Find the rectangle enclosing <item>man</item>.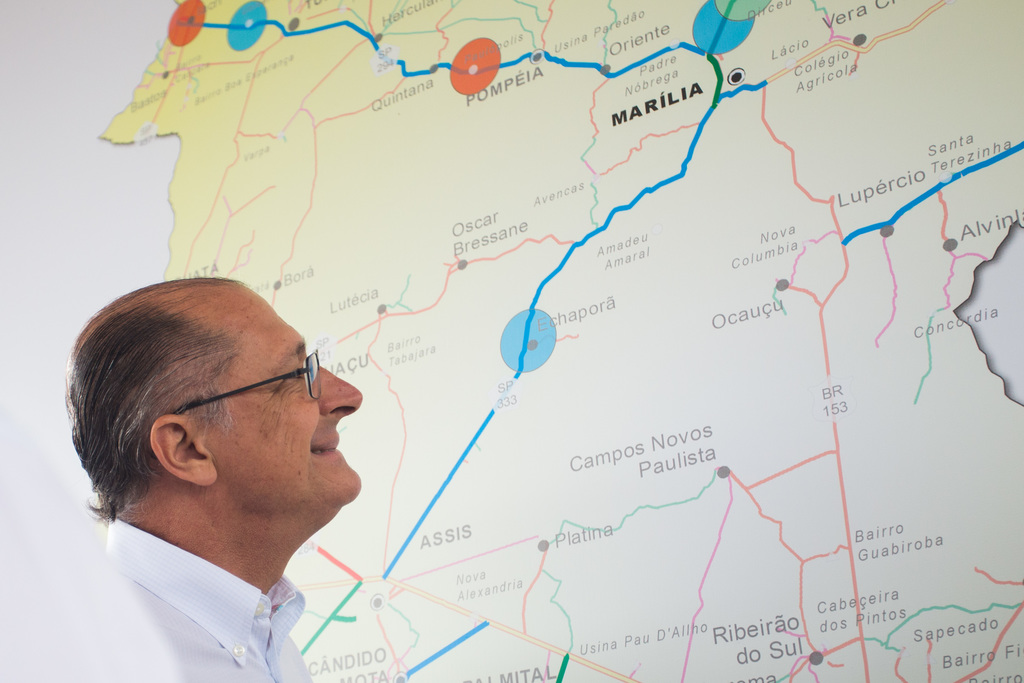
box(46, 269, 431, 673).
